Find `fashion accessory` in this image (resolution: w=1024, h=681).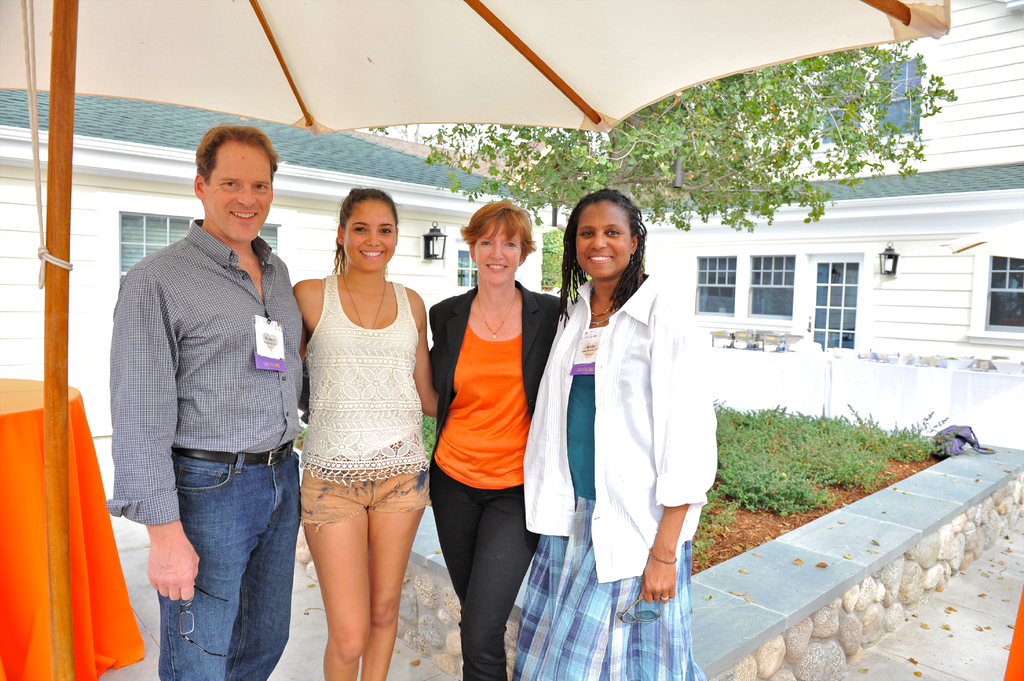
locate(628, 249, 636, 269).
